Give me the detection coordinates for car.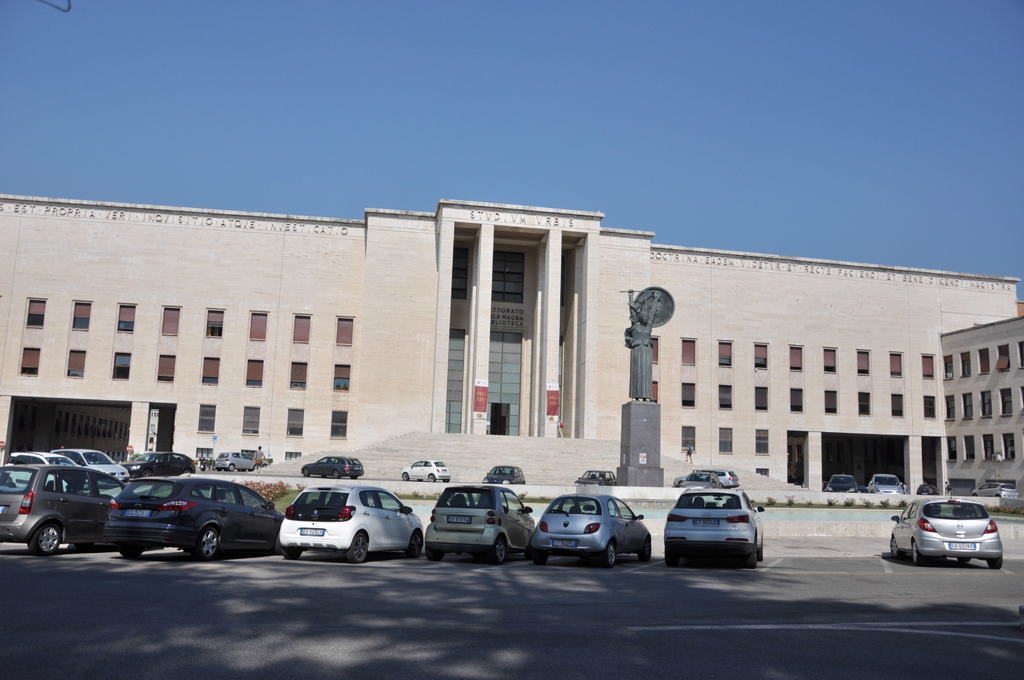
(x1=866, y1=471, x2=902, y2=496).
